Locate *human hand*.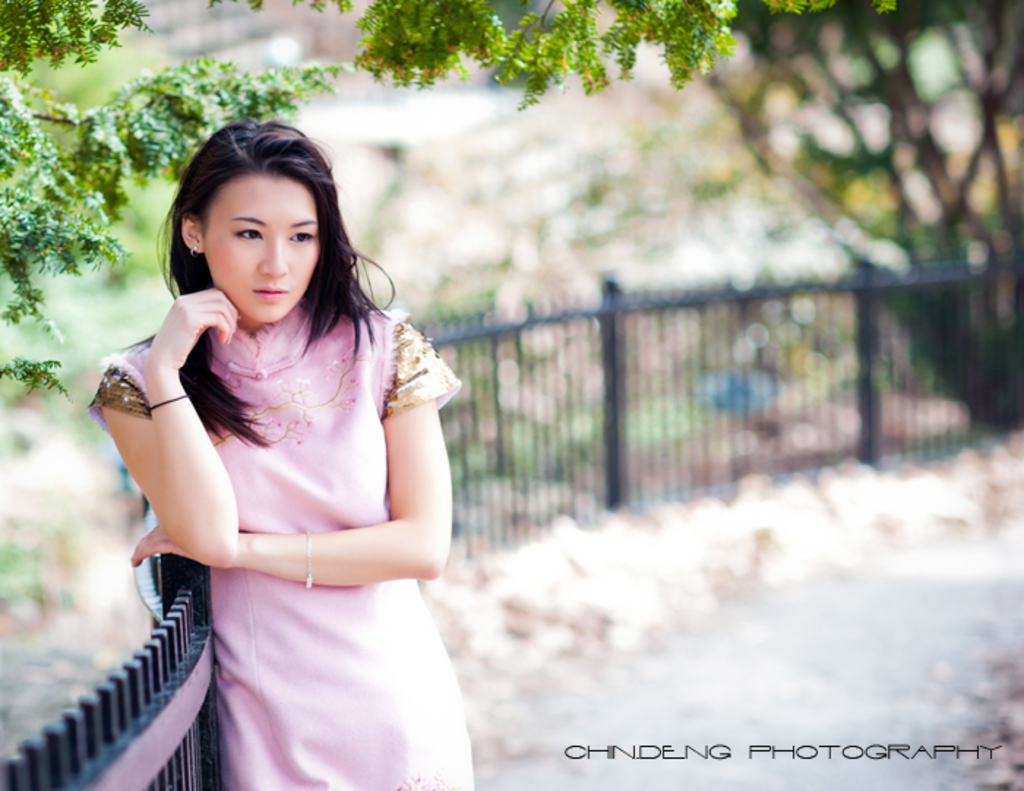
Bounding box: 127, 526, 255, 570.
